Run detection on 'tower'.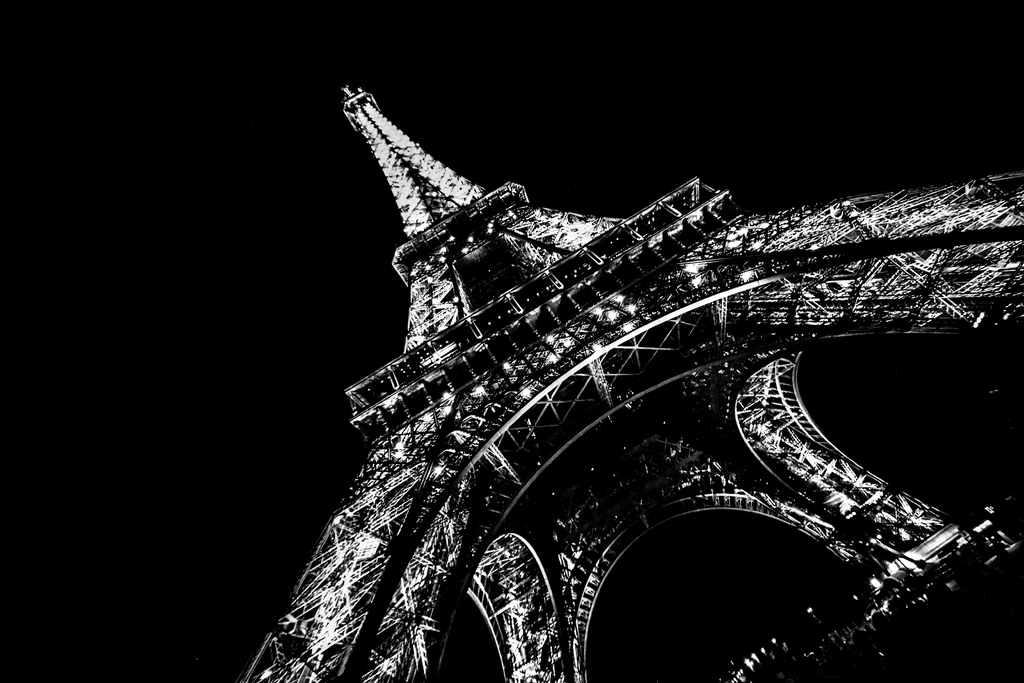
Result: left=235, top=85, right=1023, bottom=682.
